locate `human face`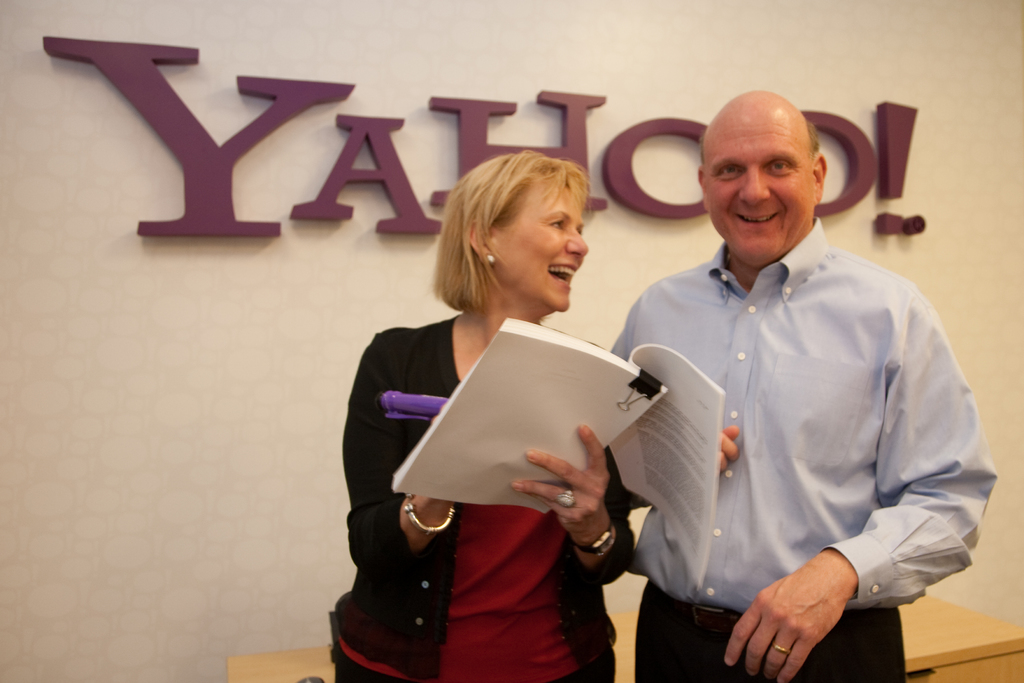
rect(703, 105, 817, 256)
